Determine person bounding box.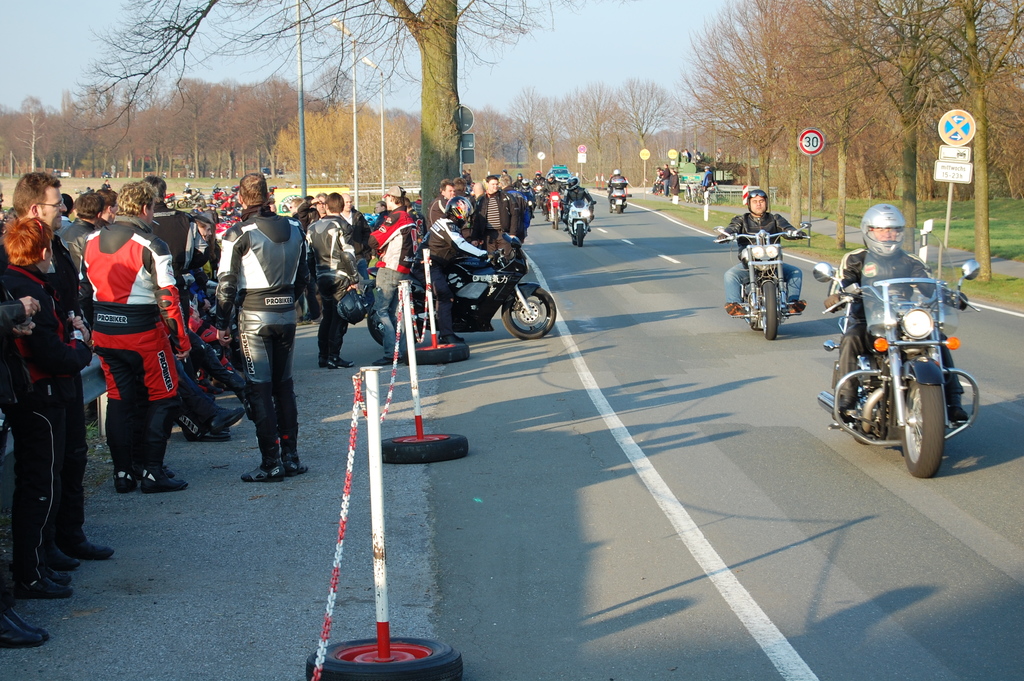
Determined: [x1=418, y1=195, x2=498, y2=327].
